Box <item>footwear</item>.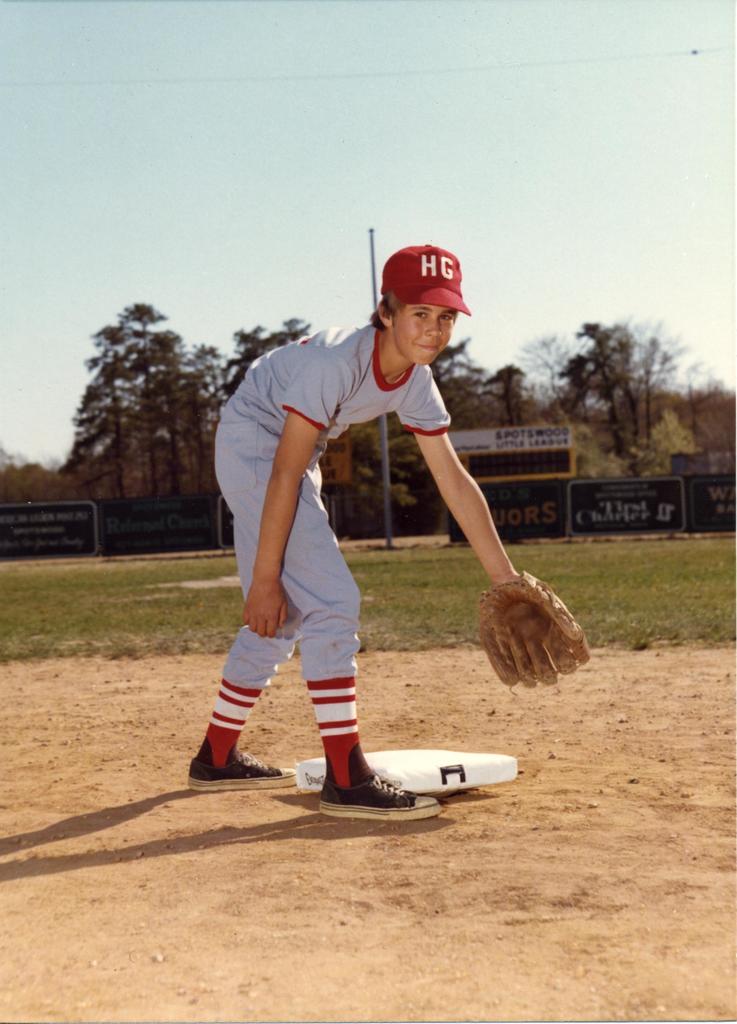
{"x1": 185, "y1": 737, "x2": 295, "y2": 797}.
